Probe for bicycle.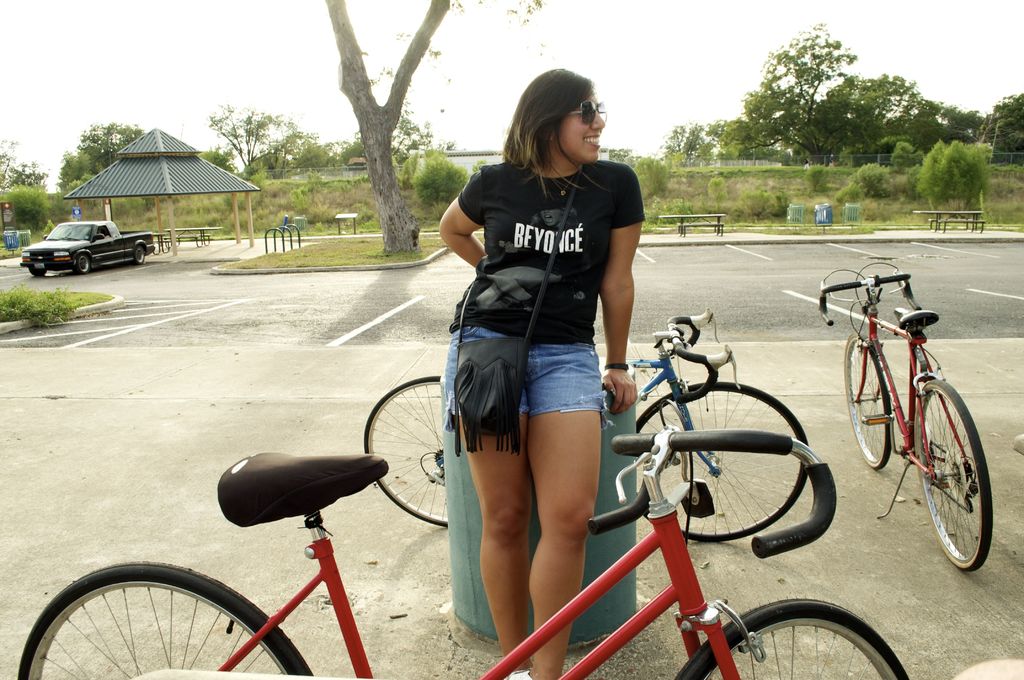
Probe result: {"left": 360, "top": 306, "right": 814, "bottom": 544}.
